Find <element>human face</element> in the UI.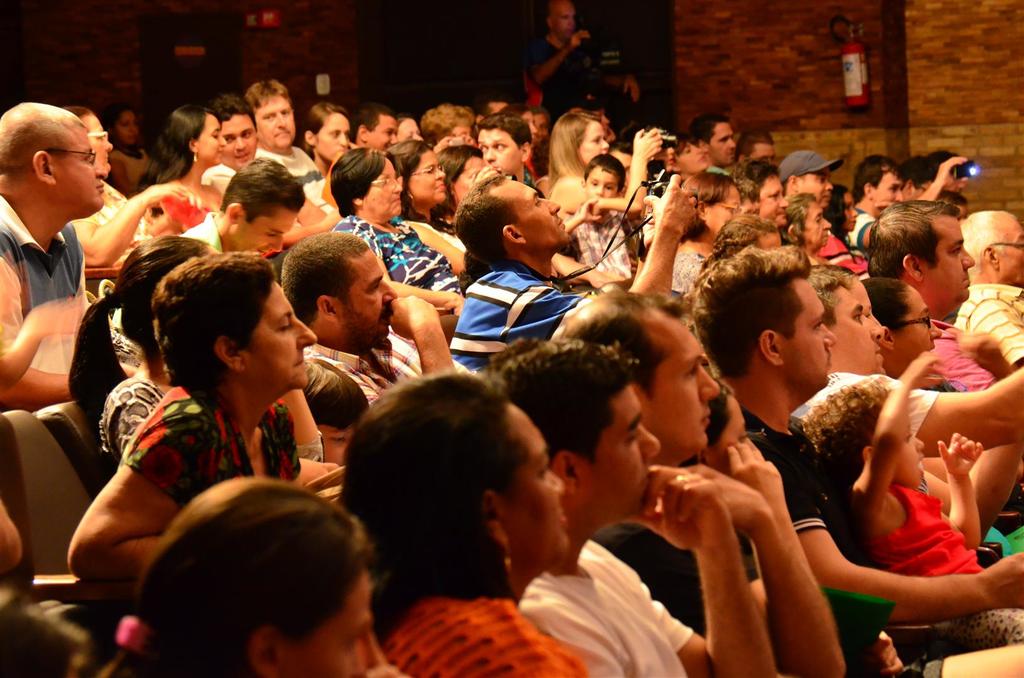
UI element at (364,158,404,214).
